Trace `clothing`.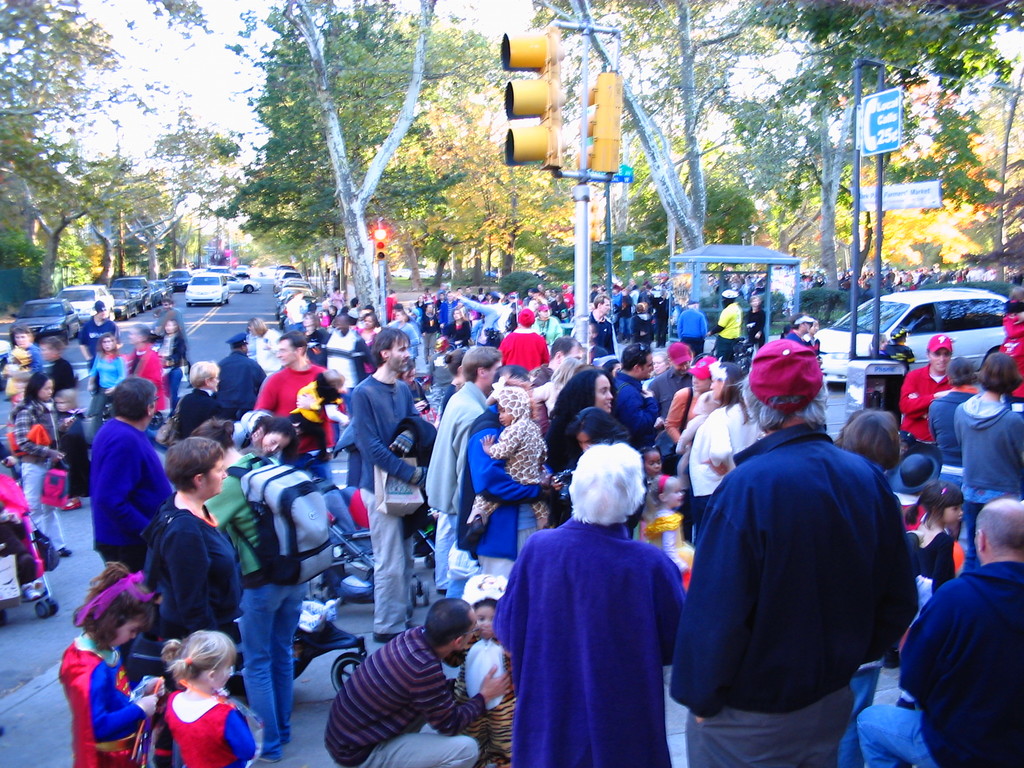
Traced to (428, 379, 490, 588).
